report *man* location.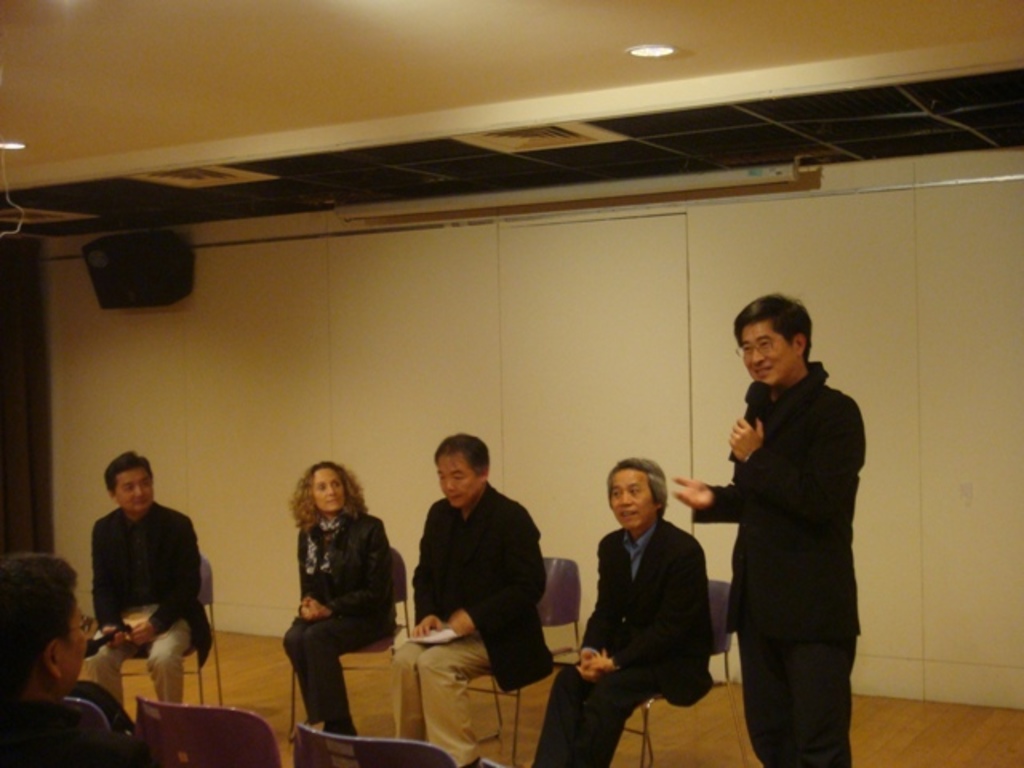
Report: bbox=[0, 555, 168, 766].
